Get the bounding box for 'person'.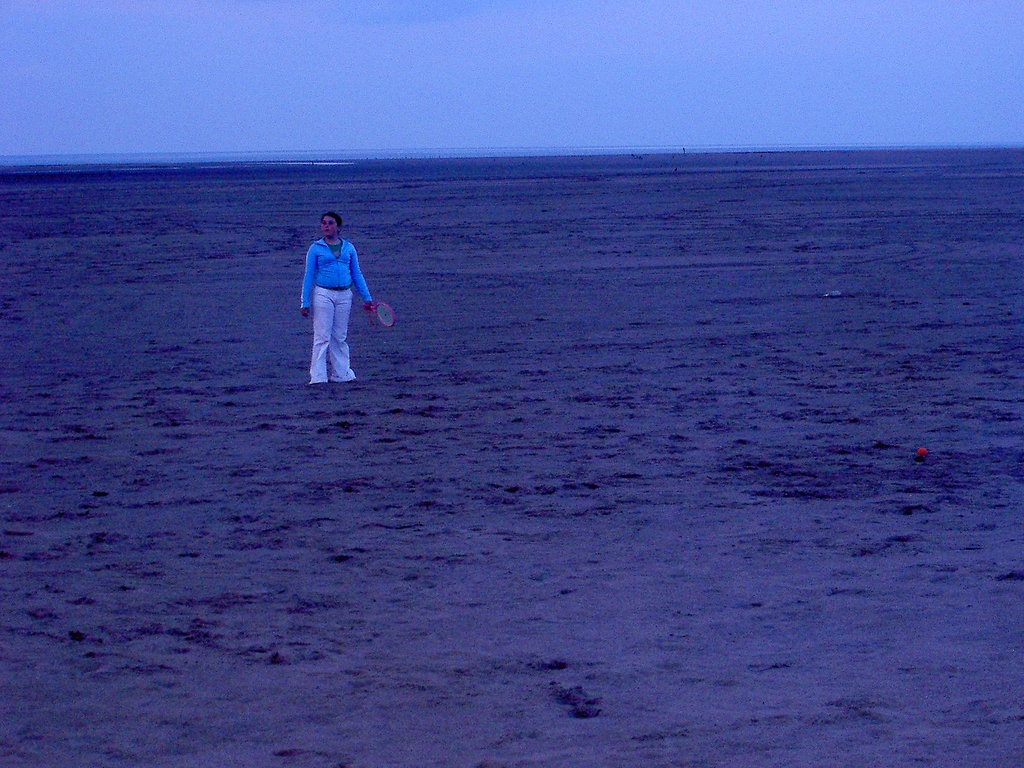
crop(288, 202, 375, 388).
